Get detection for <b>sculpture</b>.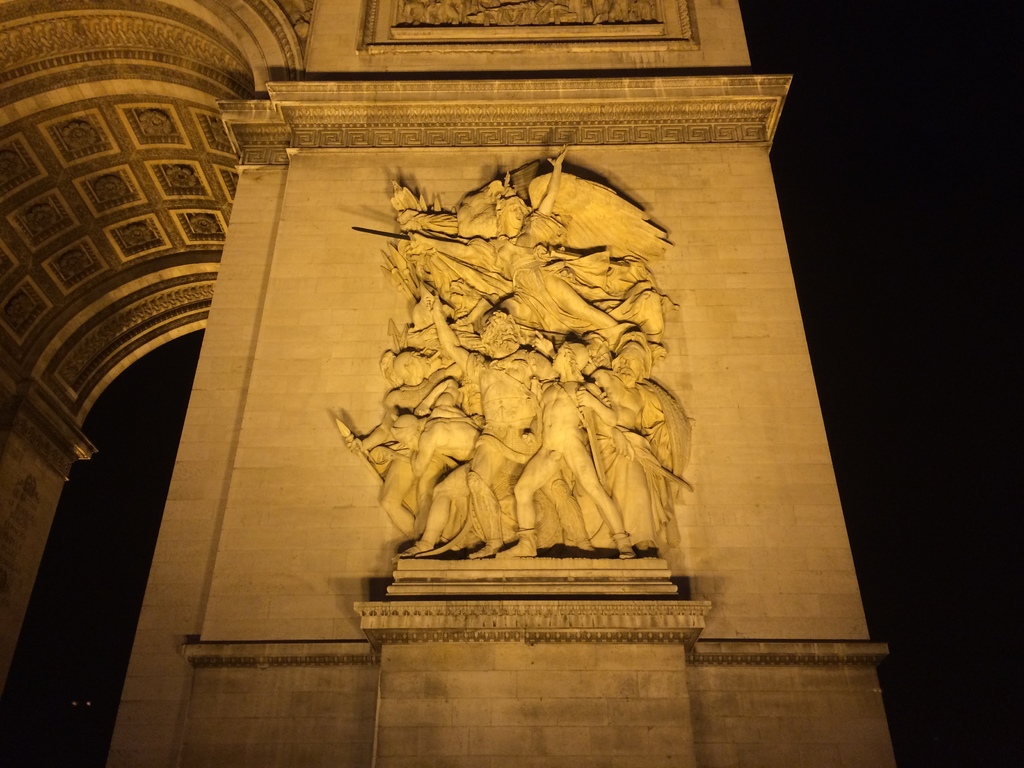
Detection: (422, 286, 588, 551).
